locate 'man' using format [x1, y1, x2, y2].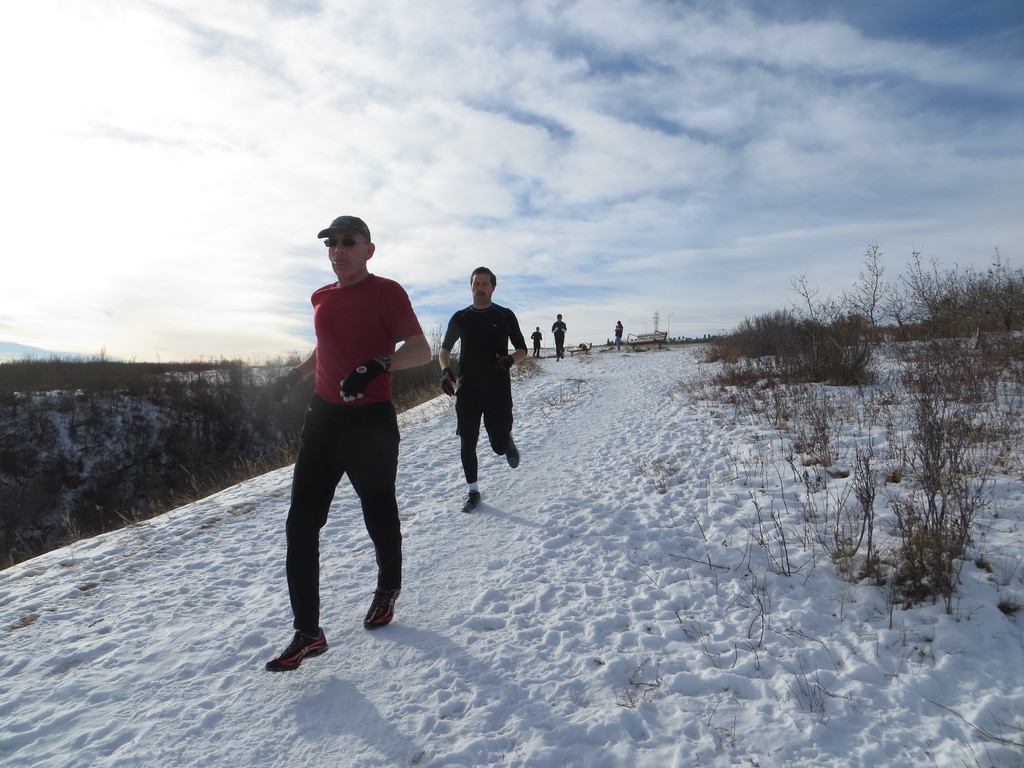
[436, 265, 527, 521].
